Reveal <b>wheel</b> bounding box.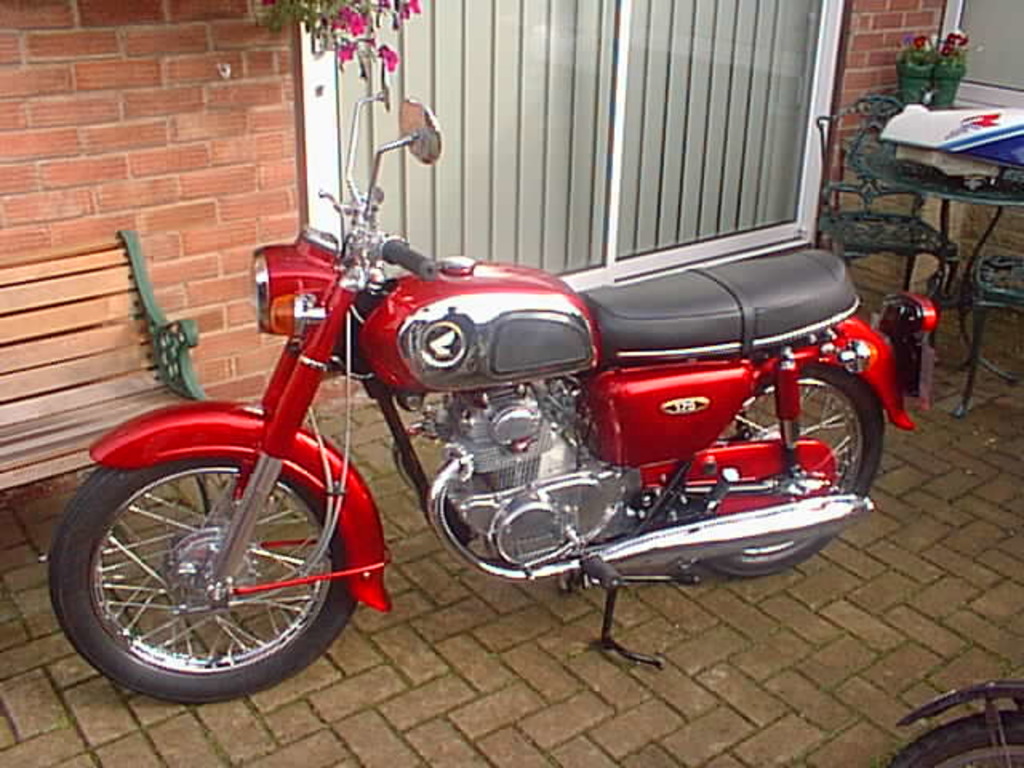
Revealed: left=893, top=704, right=1022, bottom=766.
